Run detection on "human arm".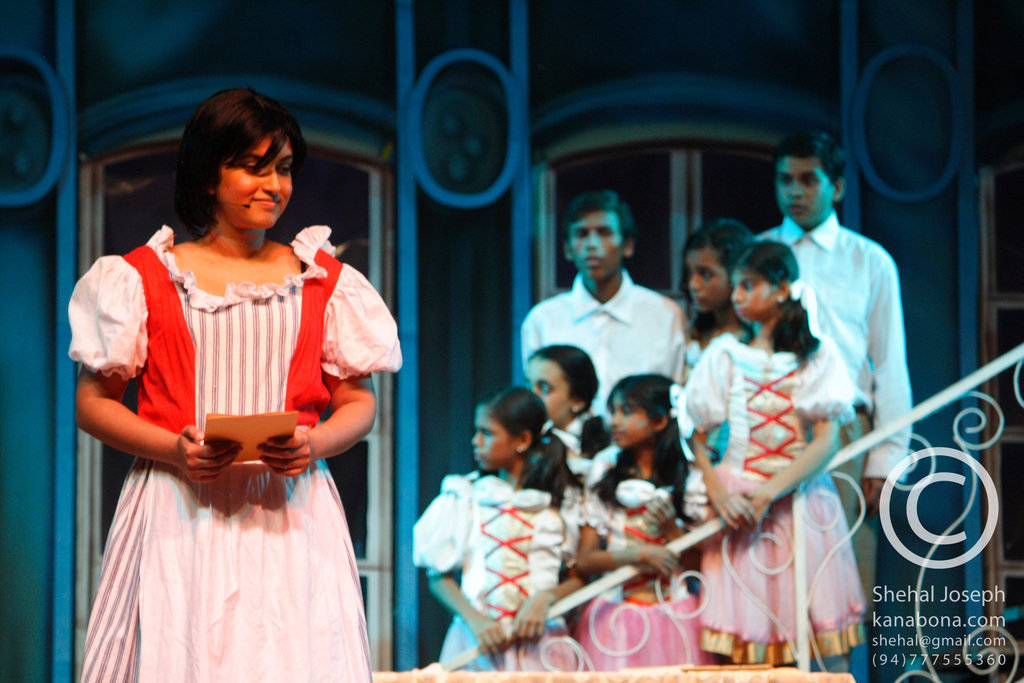
Result: [733, 361, 843, 520].
